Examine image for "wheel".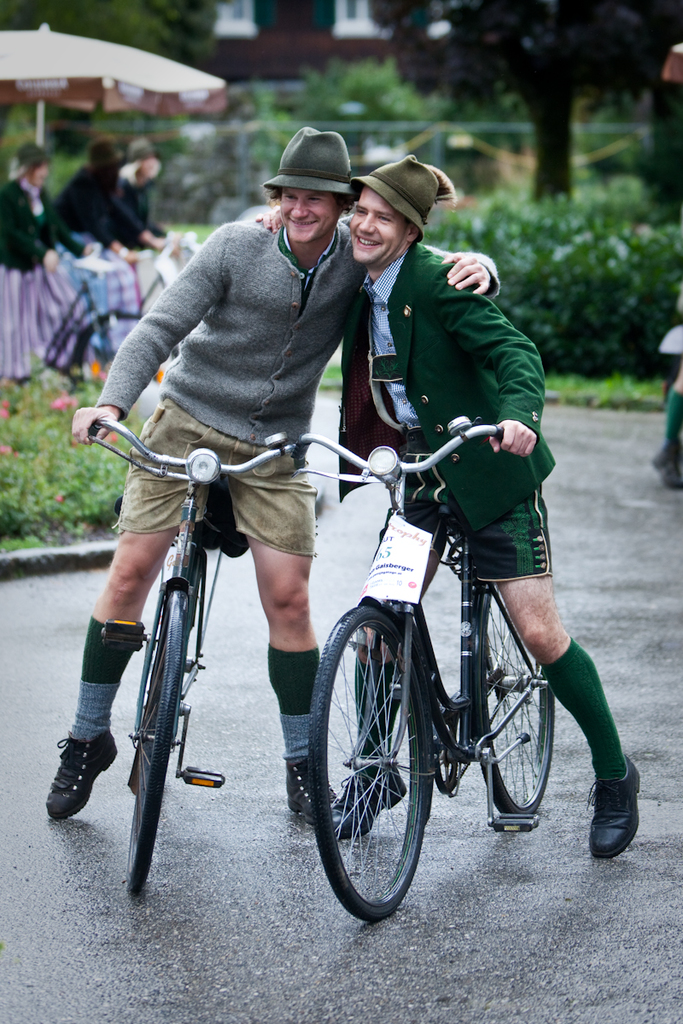
Examination result: {"x1": 476, "y1": 582, "x2": 556, "y2": 815}.
